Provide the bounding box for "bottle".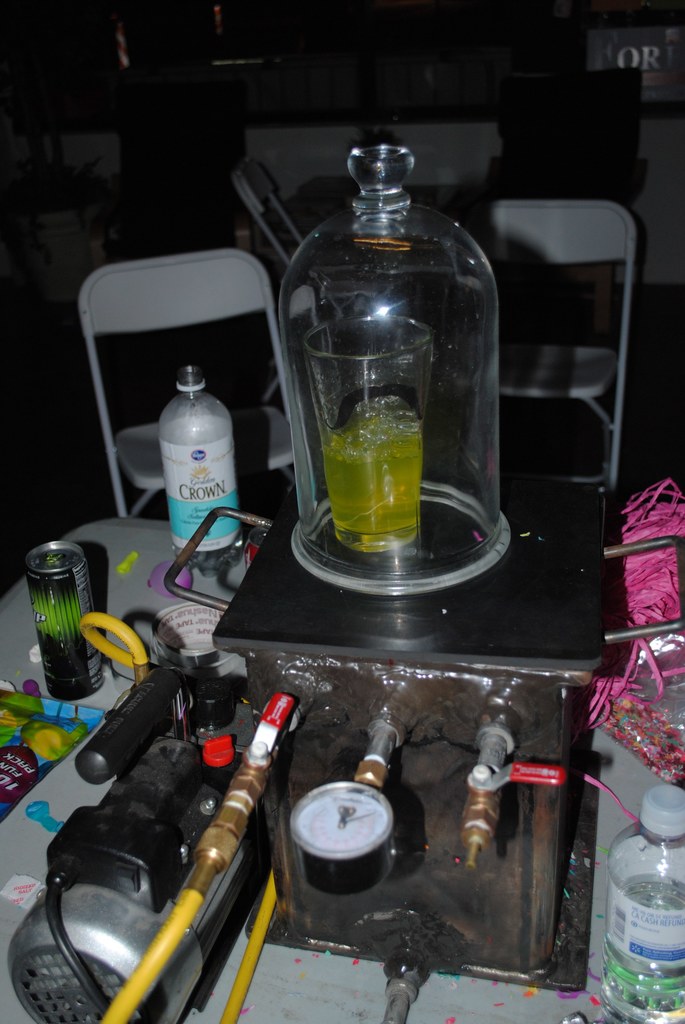
603,781,684,1020.
